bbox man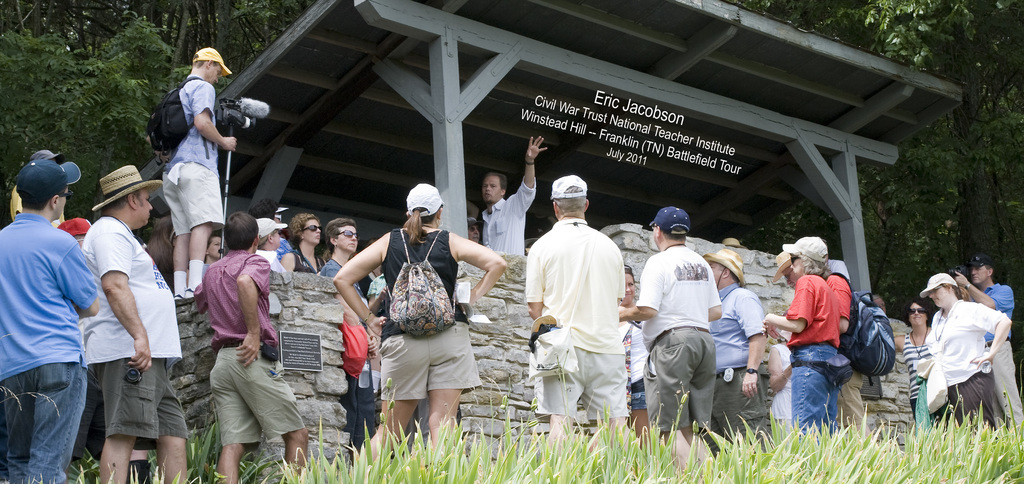
<region>699, 246, 771, 459</region>
